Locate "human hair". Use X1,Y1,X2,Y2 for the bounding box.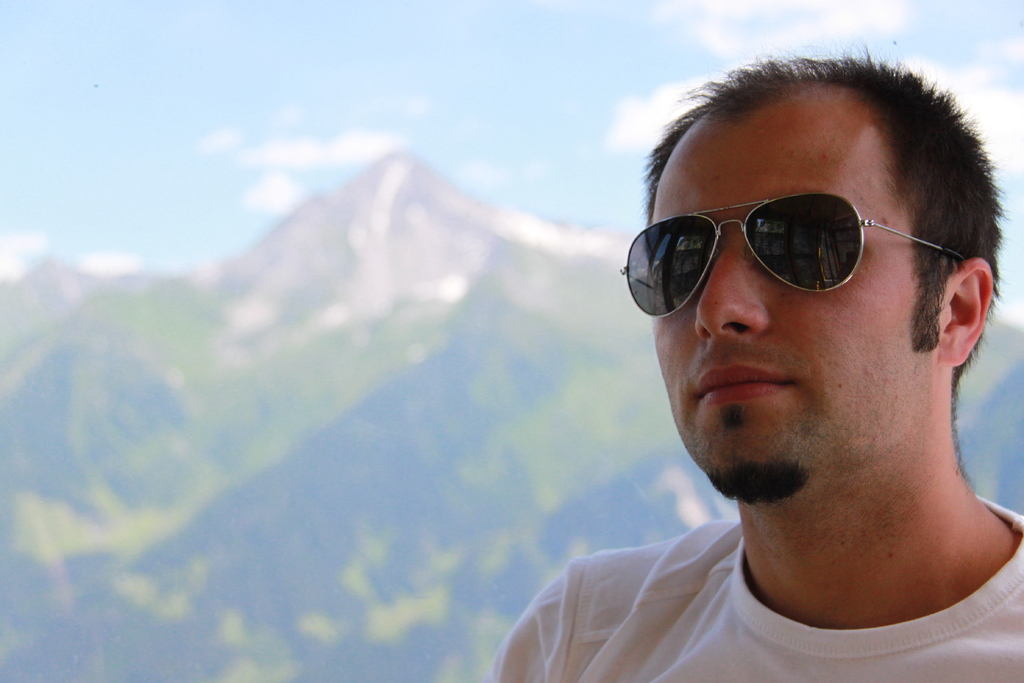
625,54,998,384.
